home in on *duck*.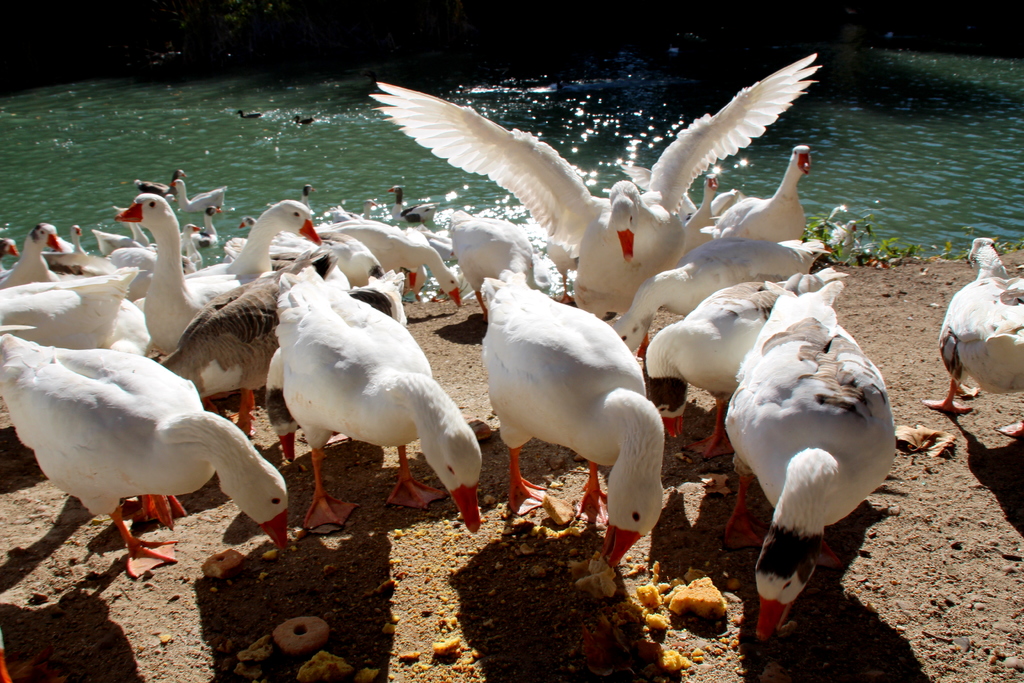
Homed in at x1=609 y1=281 x2=797 y2=441.
